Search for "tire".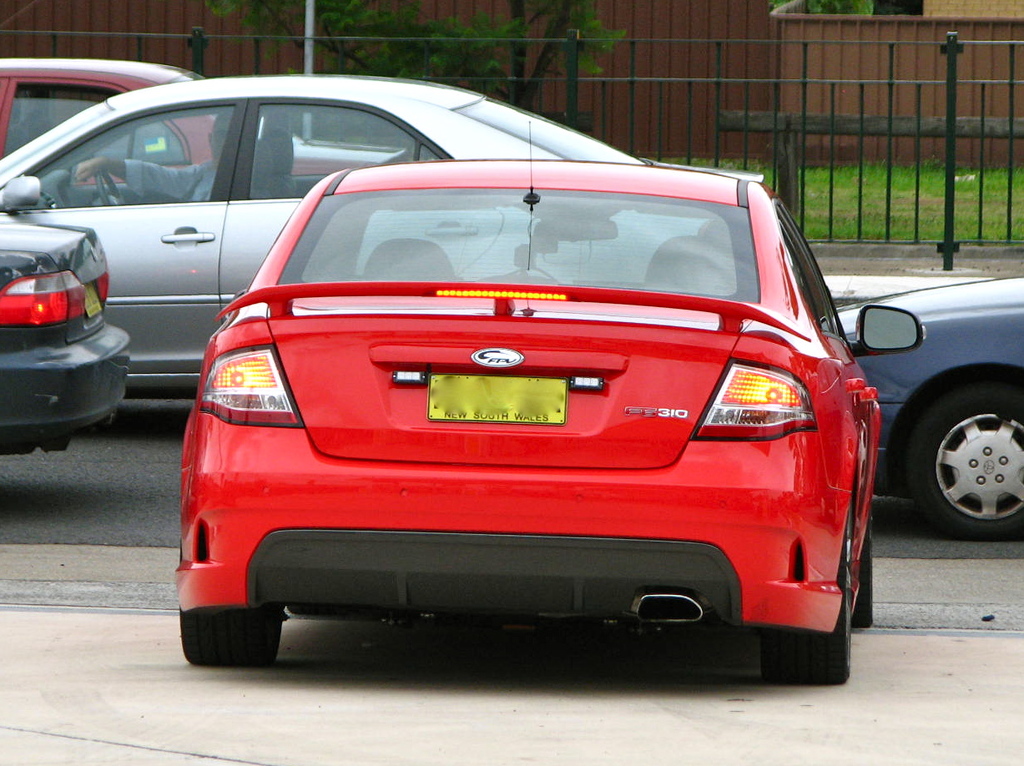
Found at 759, 495, 850, 683.
